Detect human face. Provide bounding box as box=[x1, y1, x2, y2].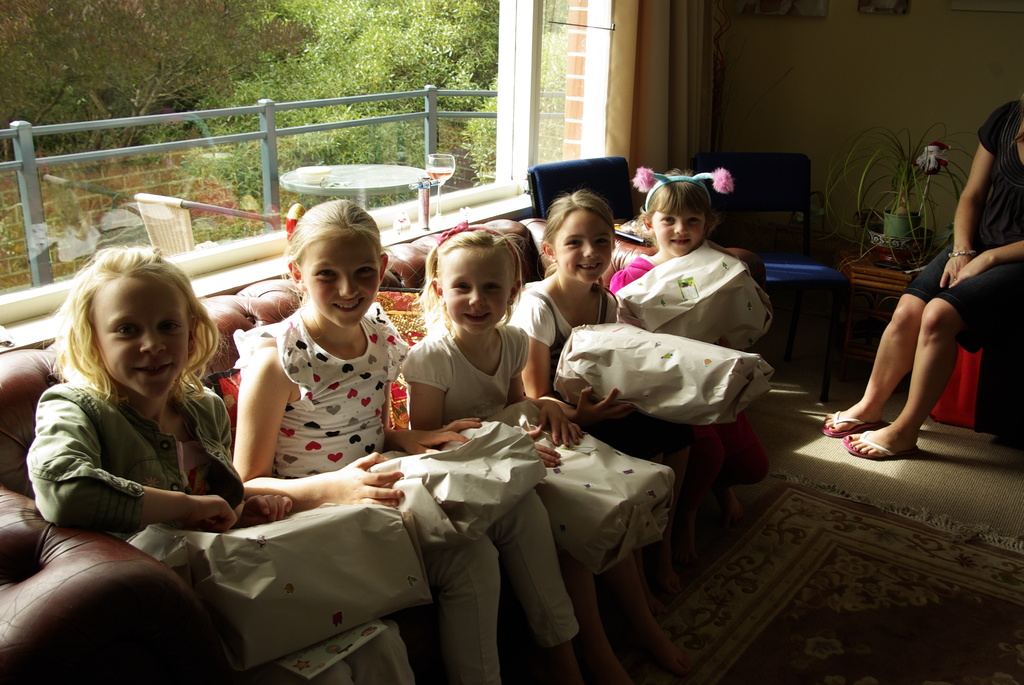
box=[303, 232, 381, 328].
